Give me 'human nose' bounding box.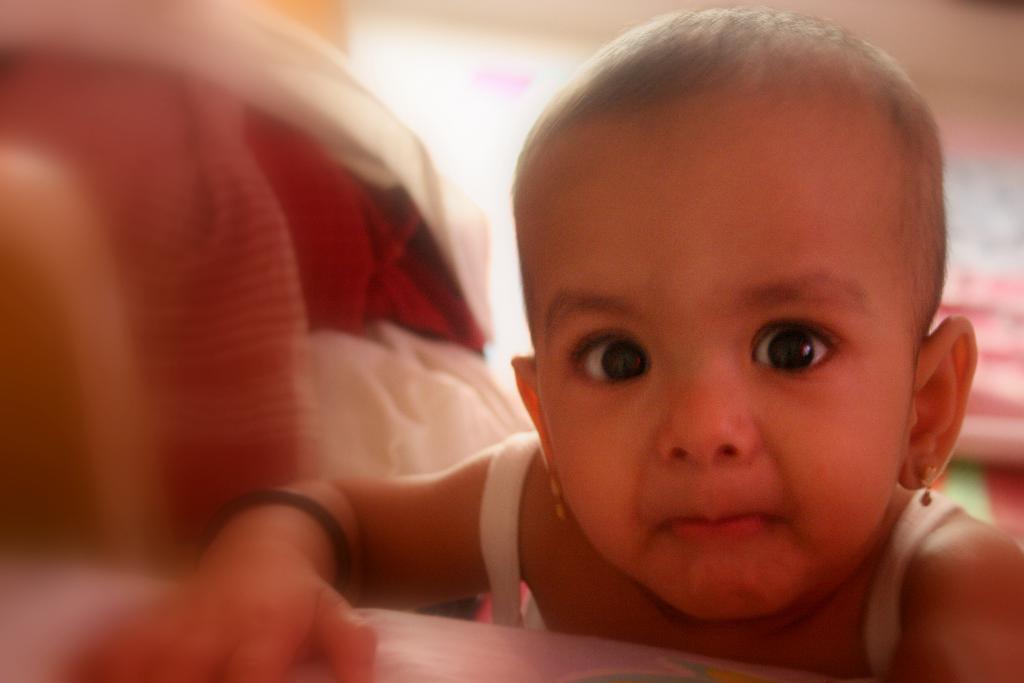
x1=657, y1=343, x2=753, y2=465.
